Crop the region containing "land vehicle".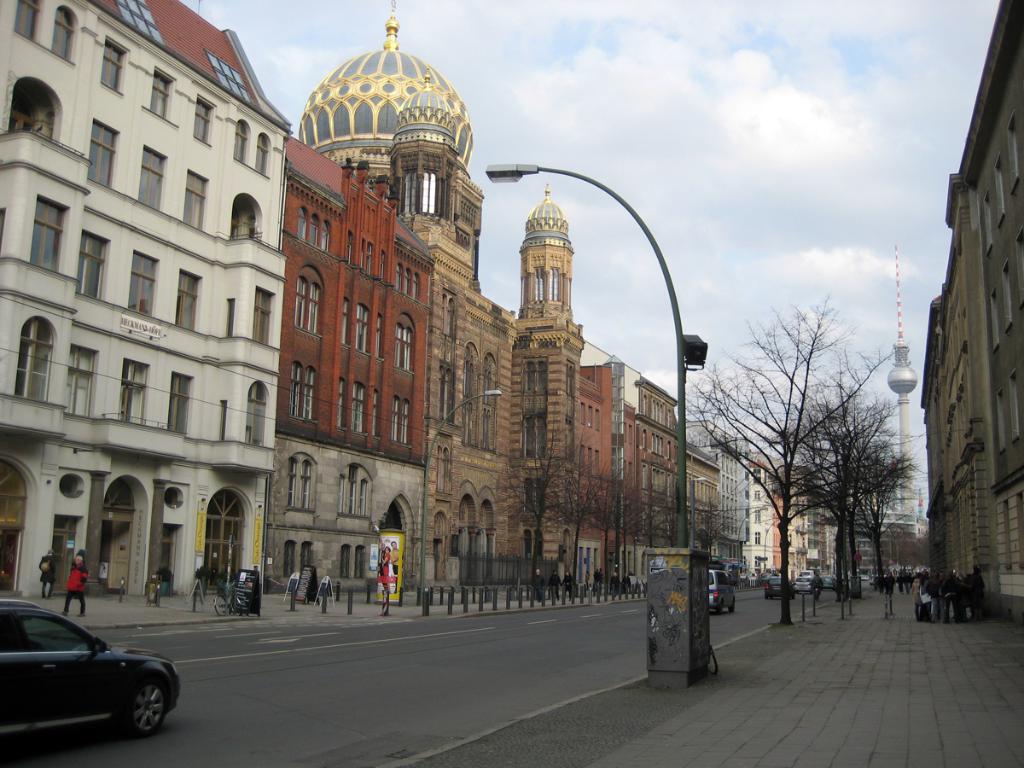
Crop region: crop(769, 578, 788, 598).
